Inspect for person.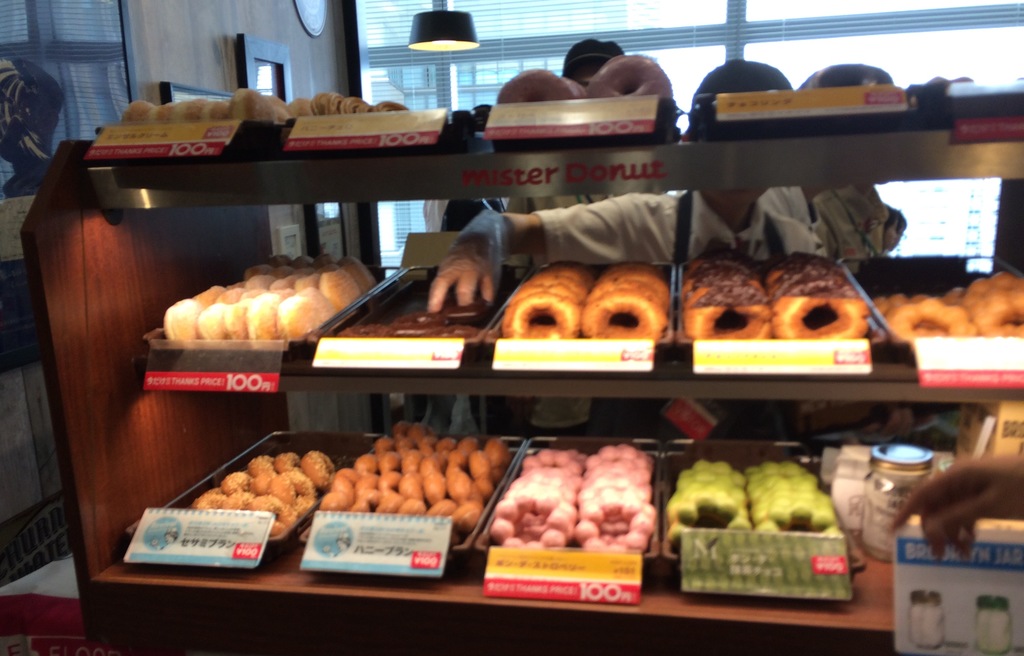
Inspection: x1=428, y1=58, x2=819, y2=438.
